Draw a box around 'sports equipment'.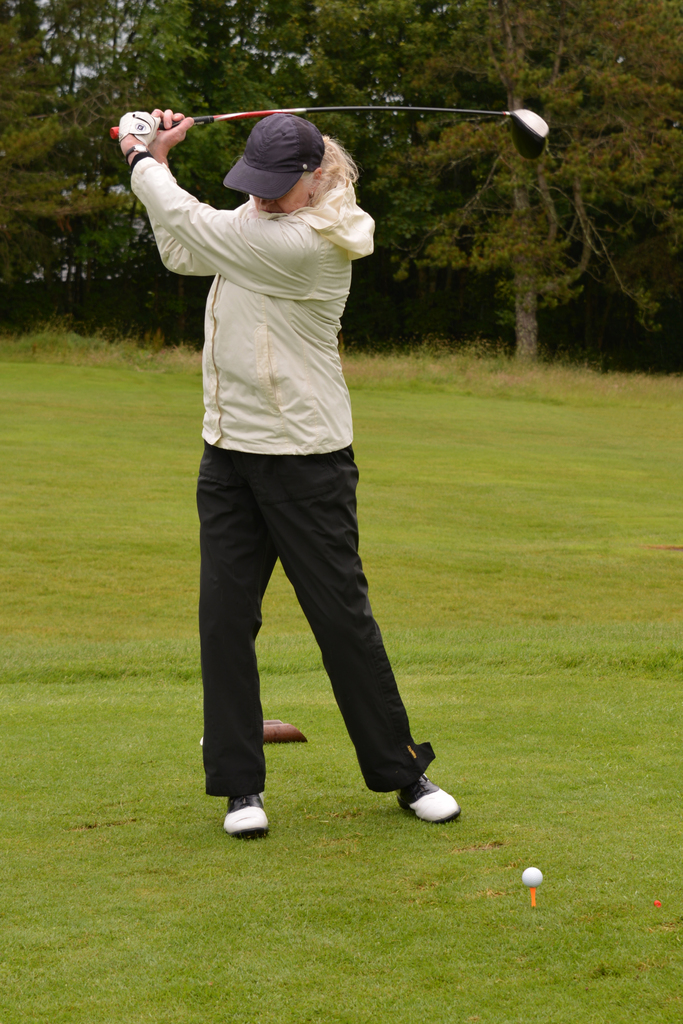
region(222, 797, 269, 833).
